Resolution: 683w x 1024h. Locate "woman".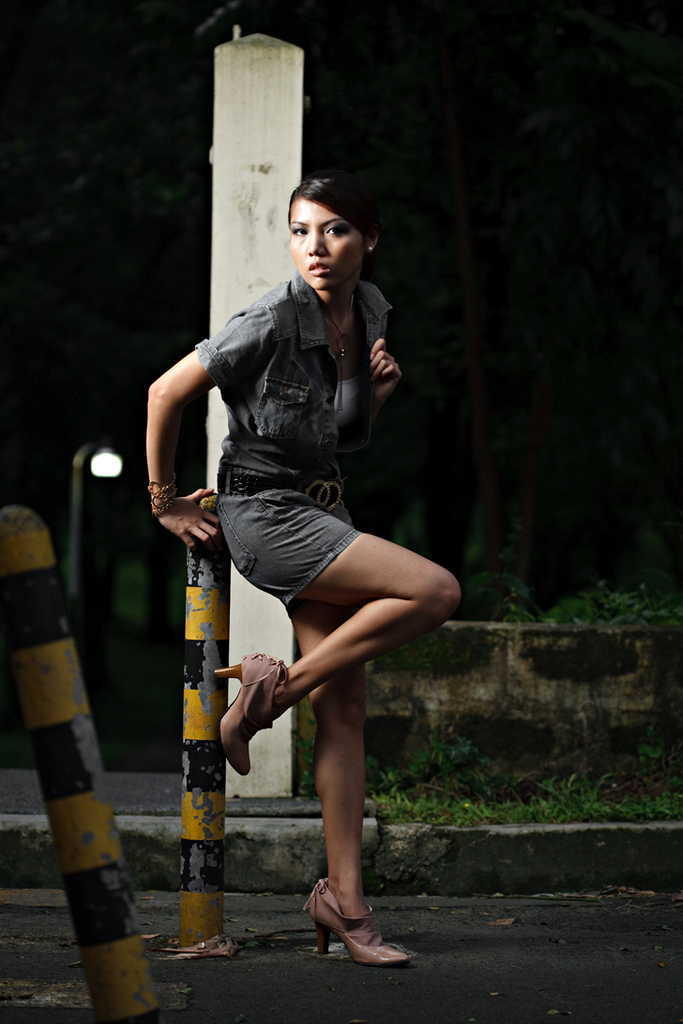
x1=145 y1=157 x2=455 y2=971.
